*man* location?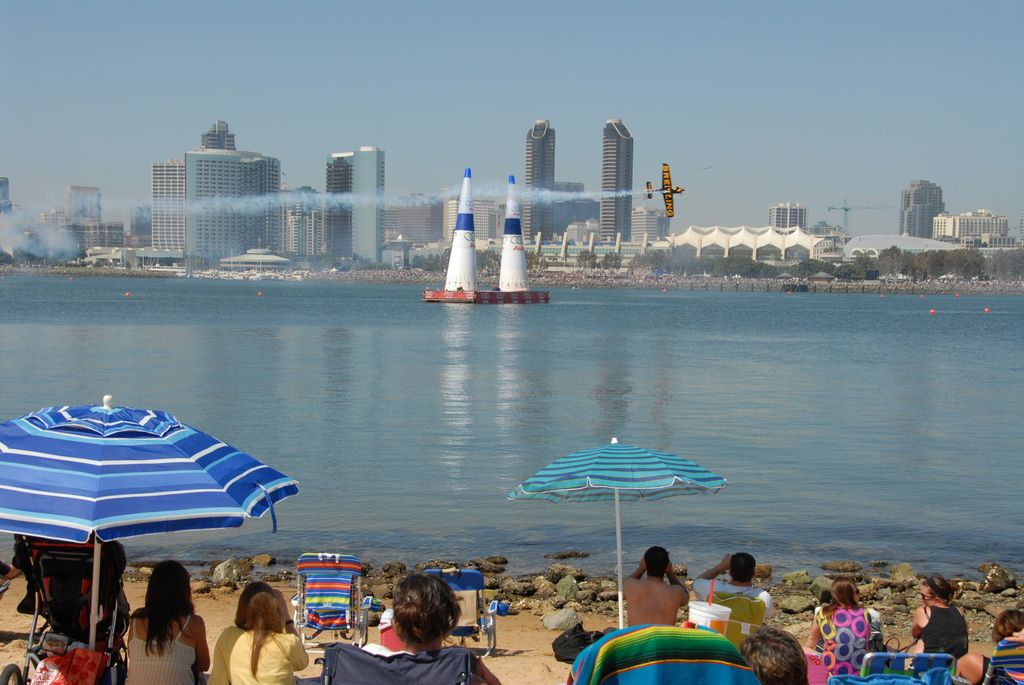
[690, 551, 776, 625]
